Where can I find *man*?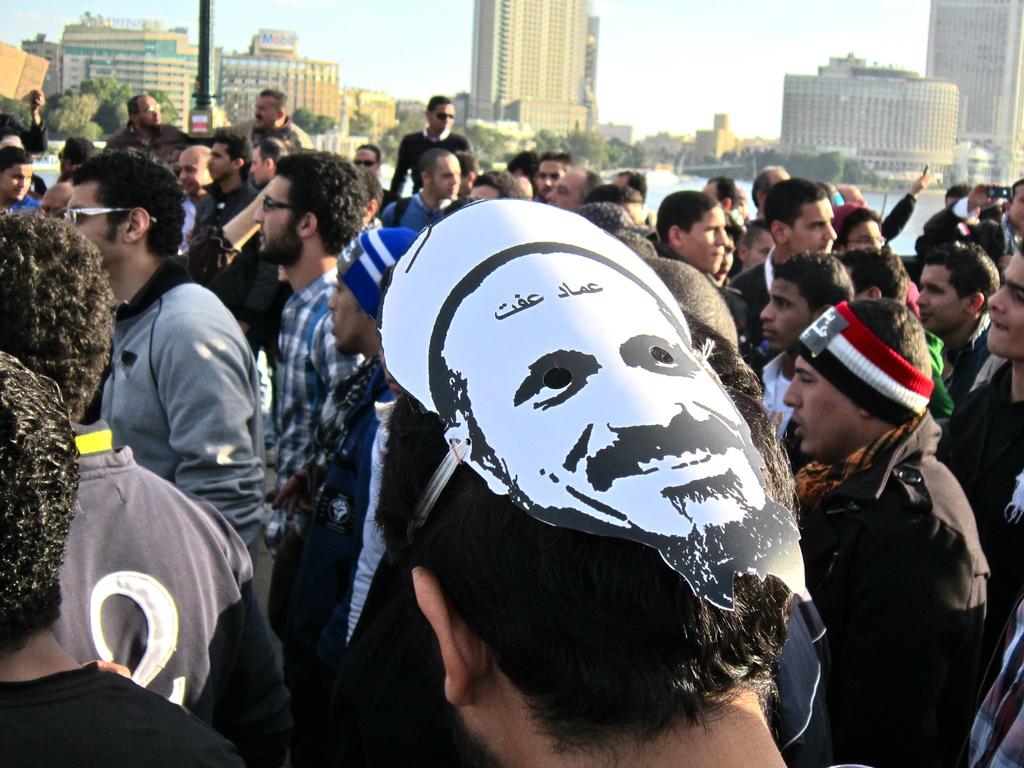
You can find it at (x1=181, y1=143, x2=214, y2=262).
